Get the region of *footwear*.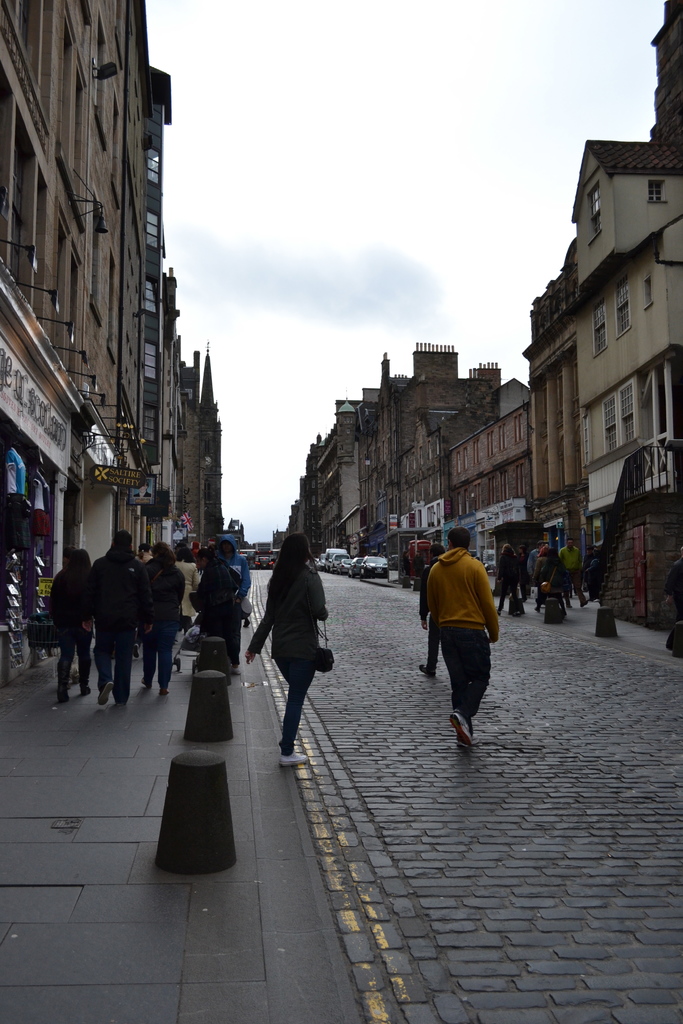
164,688,173,700.
